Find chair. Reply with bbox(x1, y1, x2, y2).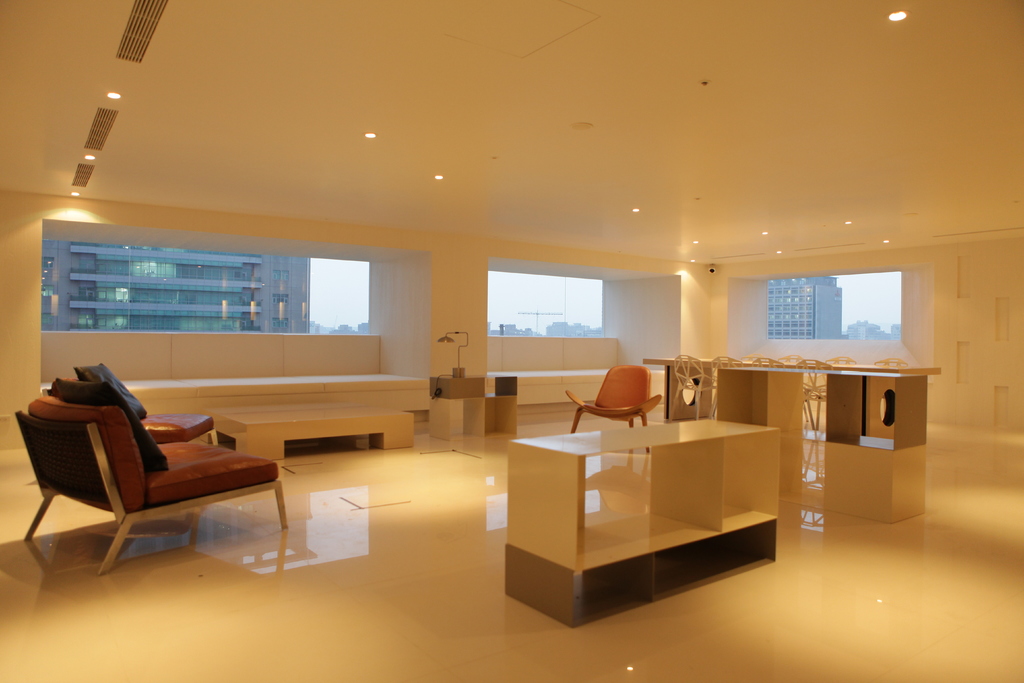
bbox(822, 353, 858, 383).
